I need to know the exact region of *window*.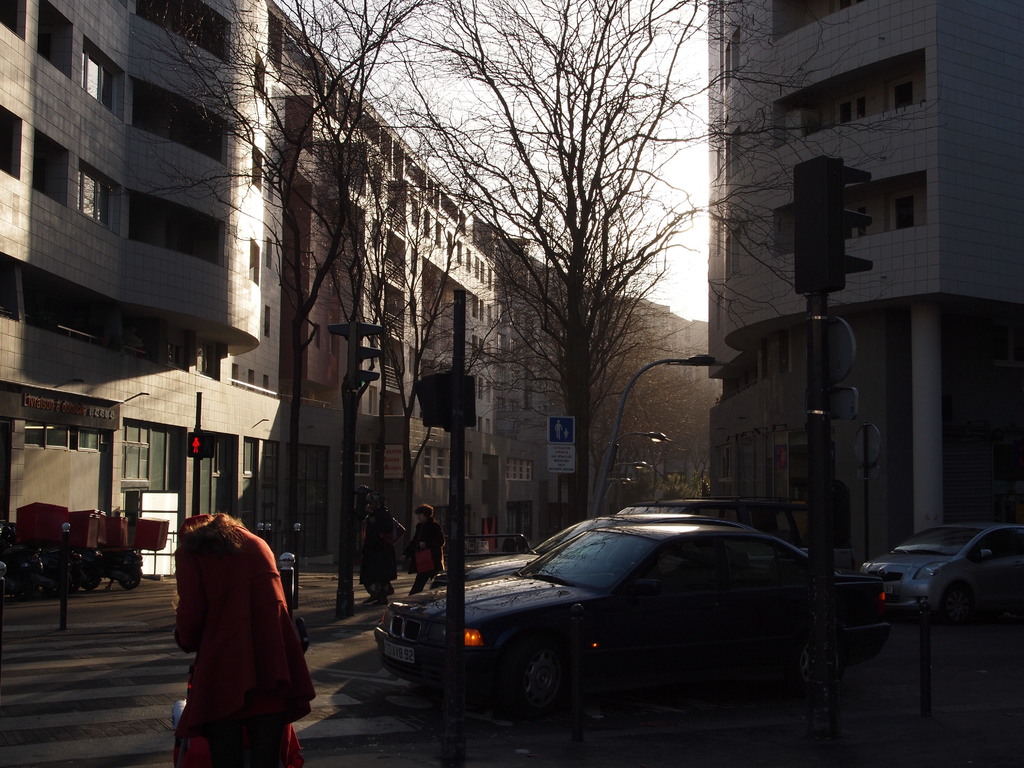
Region: left=0, top=103, right=22, bottom=181.
